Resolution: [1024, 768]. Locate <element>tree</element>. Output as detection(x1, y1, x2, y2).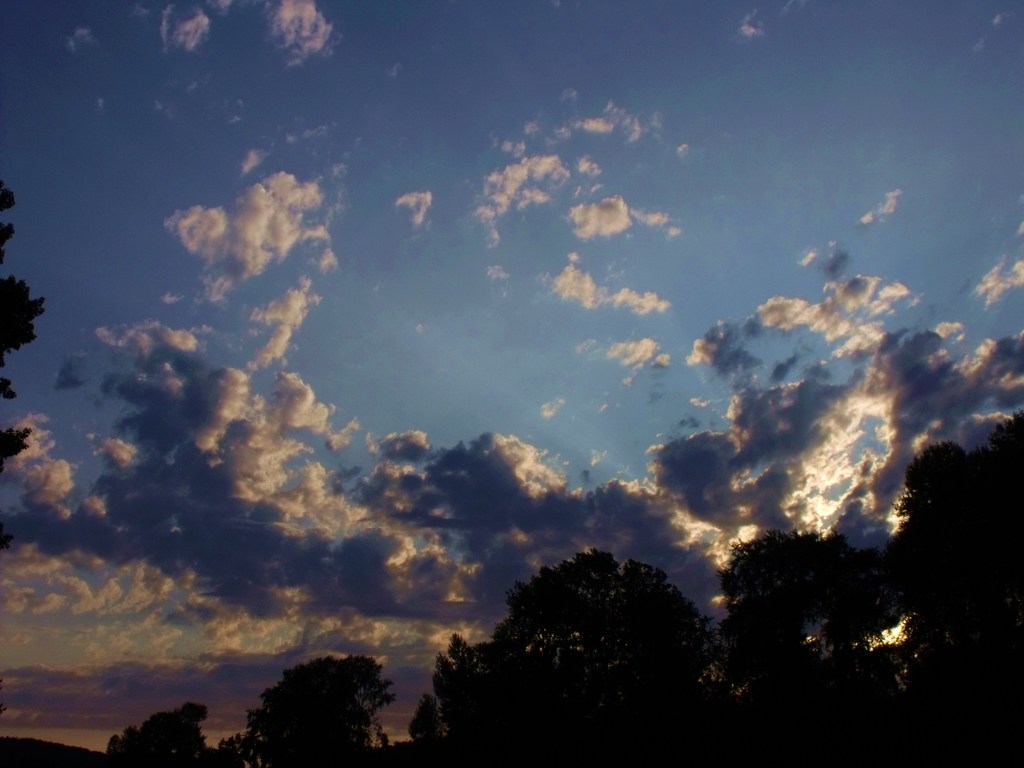
detection(706, 541, 895, 765).
